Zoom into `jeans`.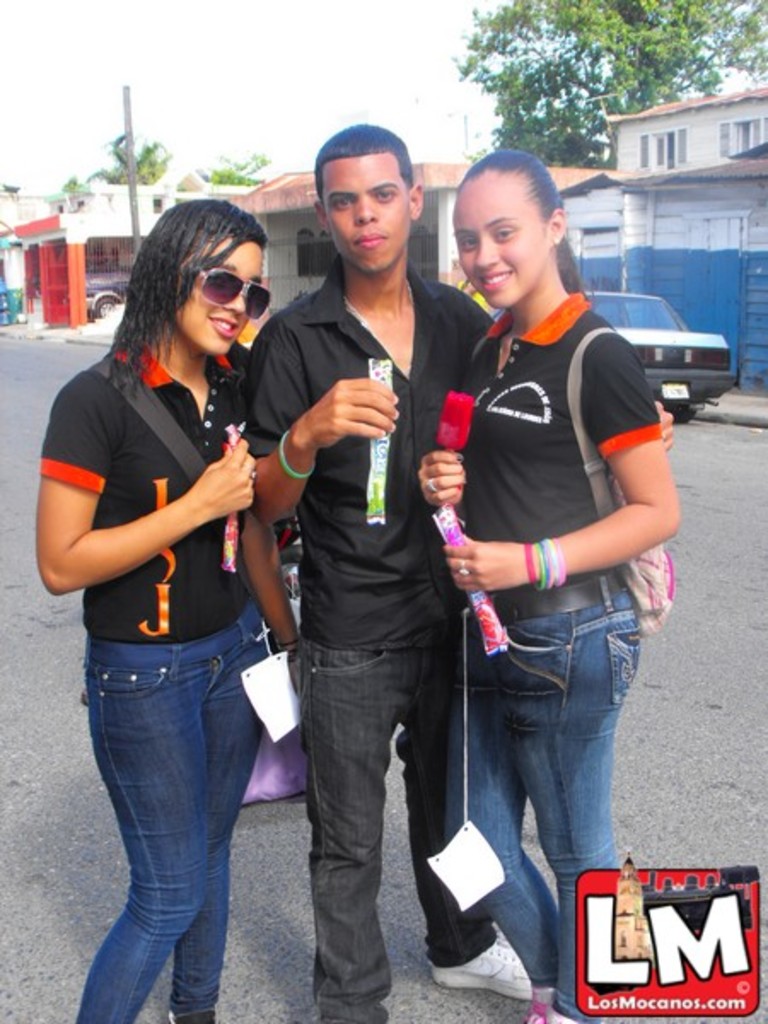
Zoom target: (300, 635, 495, 1022).
